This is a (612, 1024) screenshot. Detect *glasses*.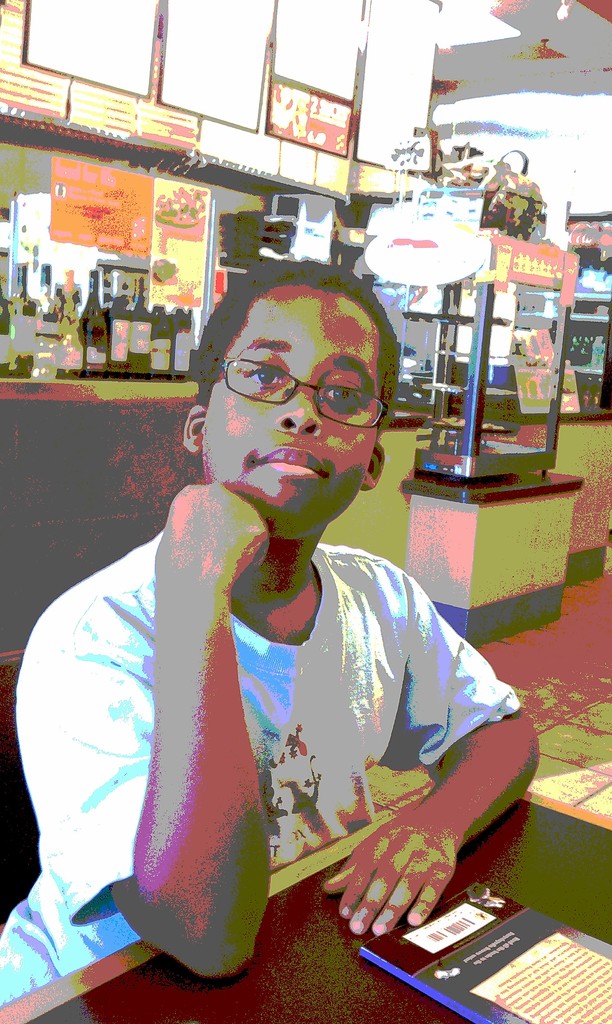
bbox=(229, 364, 396, 419).
